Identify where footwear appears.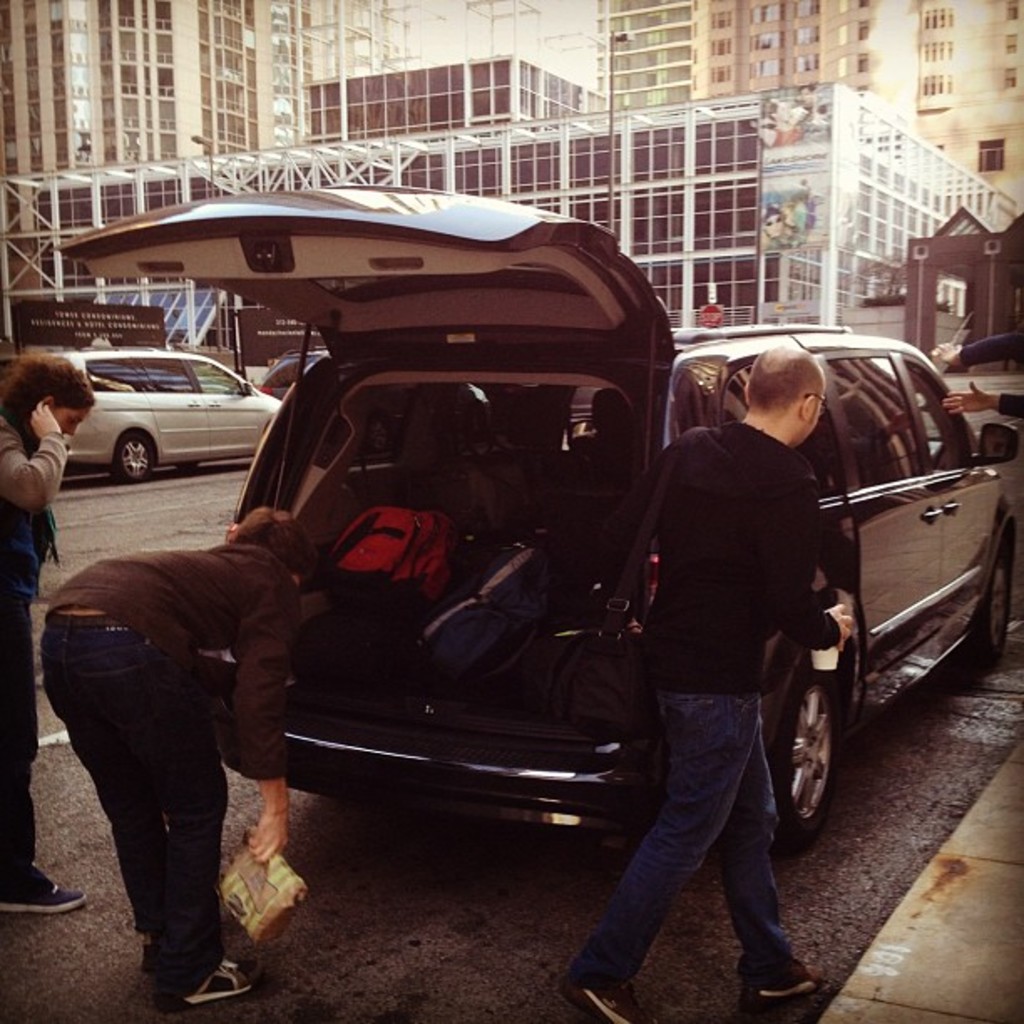
Appears at (x1=177, y1=962, x2=254, y2=1007).
